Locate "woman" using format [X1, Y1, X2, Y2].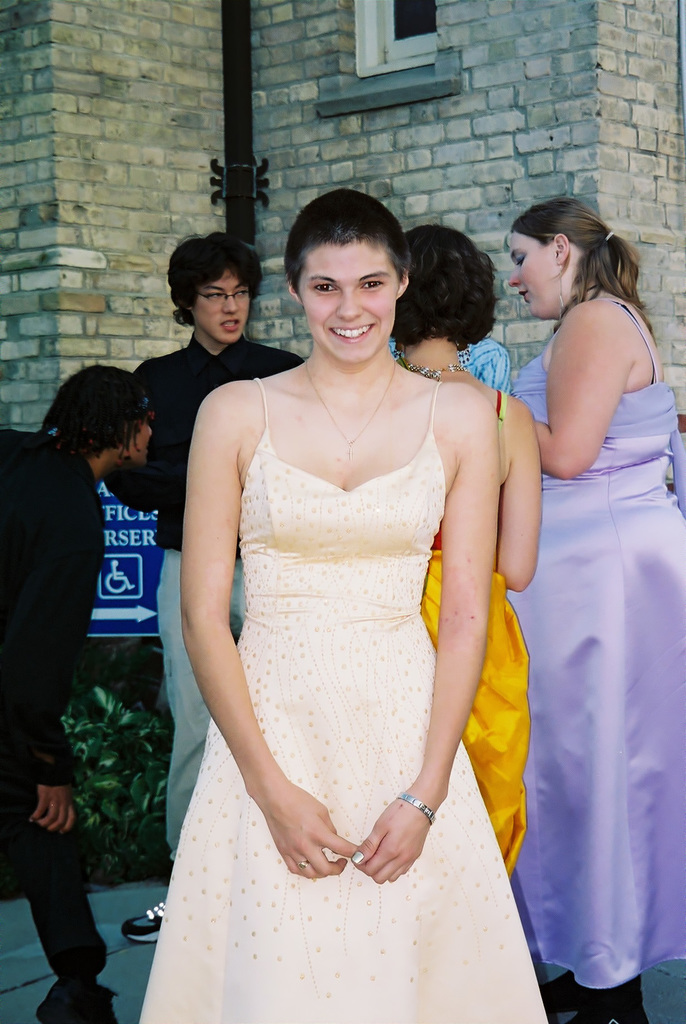
[391, 225, 543, 861].
